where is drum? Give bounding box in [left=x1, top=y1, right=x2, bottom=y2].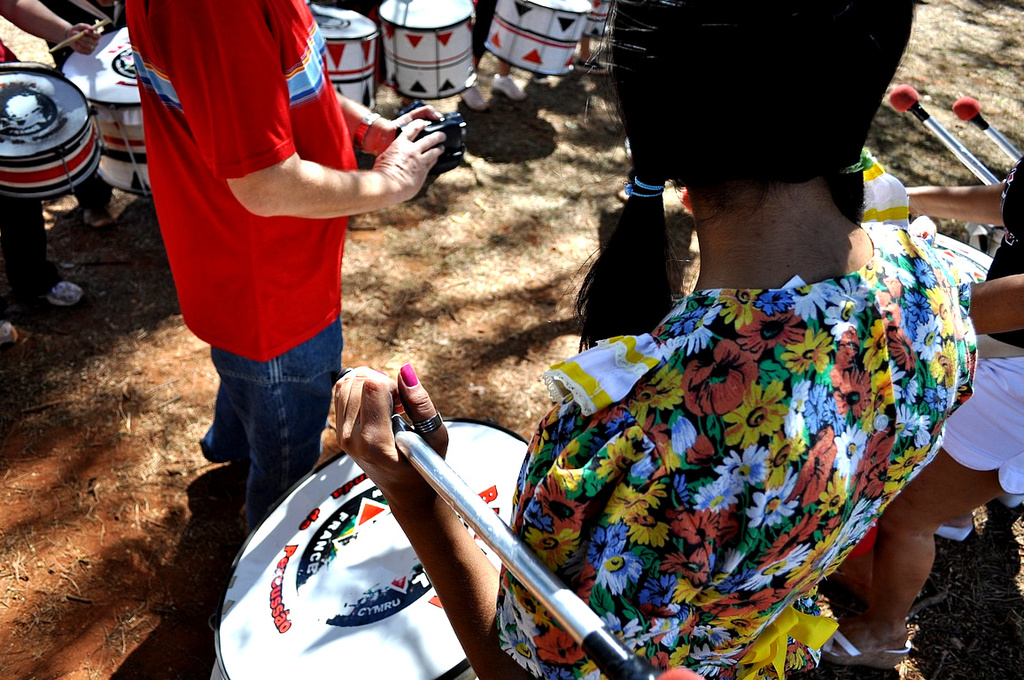
[left=479, top=0, right=591, bottom=79].
